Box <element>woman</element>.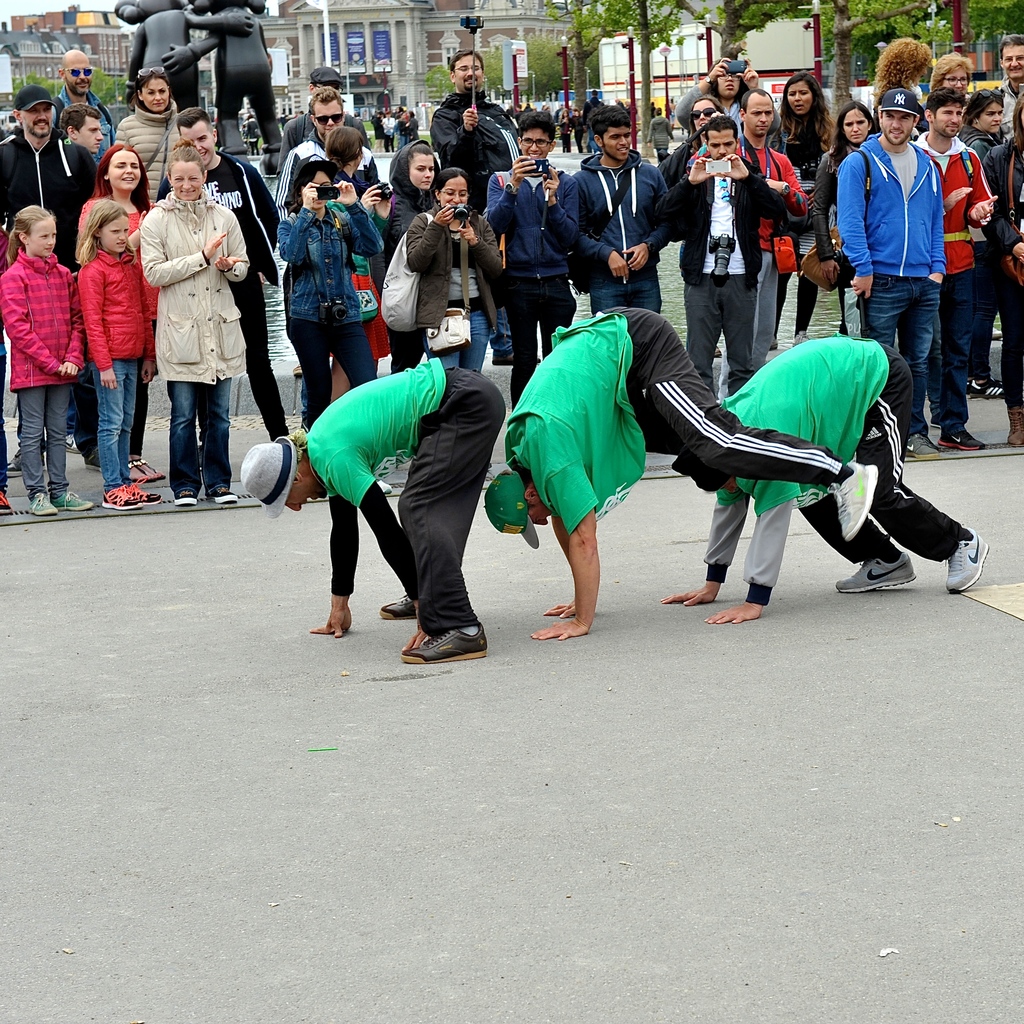
[x1=385, y1=137, x2=449, y2=245].
